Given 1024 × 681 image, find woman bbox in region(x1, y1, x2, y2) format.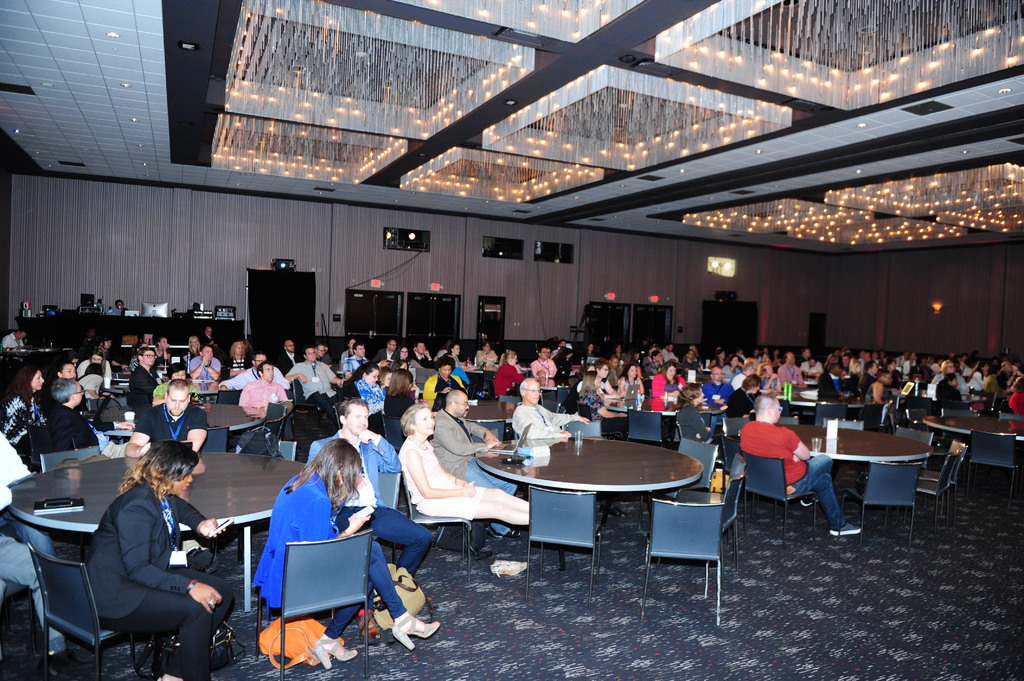
region(348, 360, 388, 418).
